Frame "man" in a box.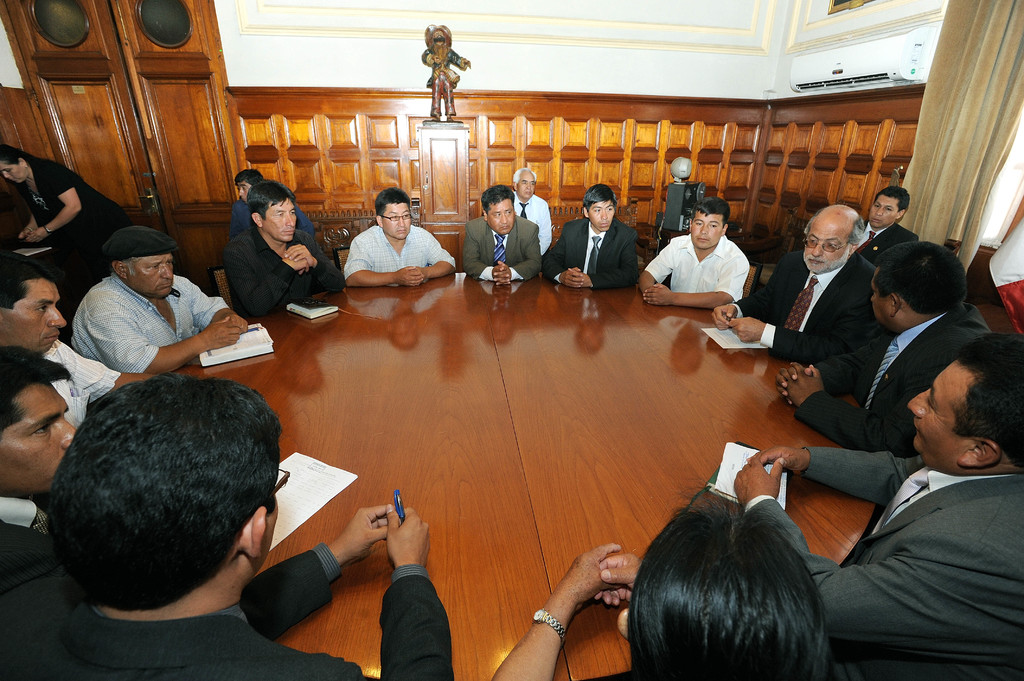
228, 178, 343, 322.
